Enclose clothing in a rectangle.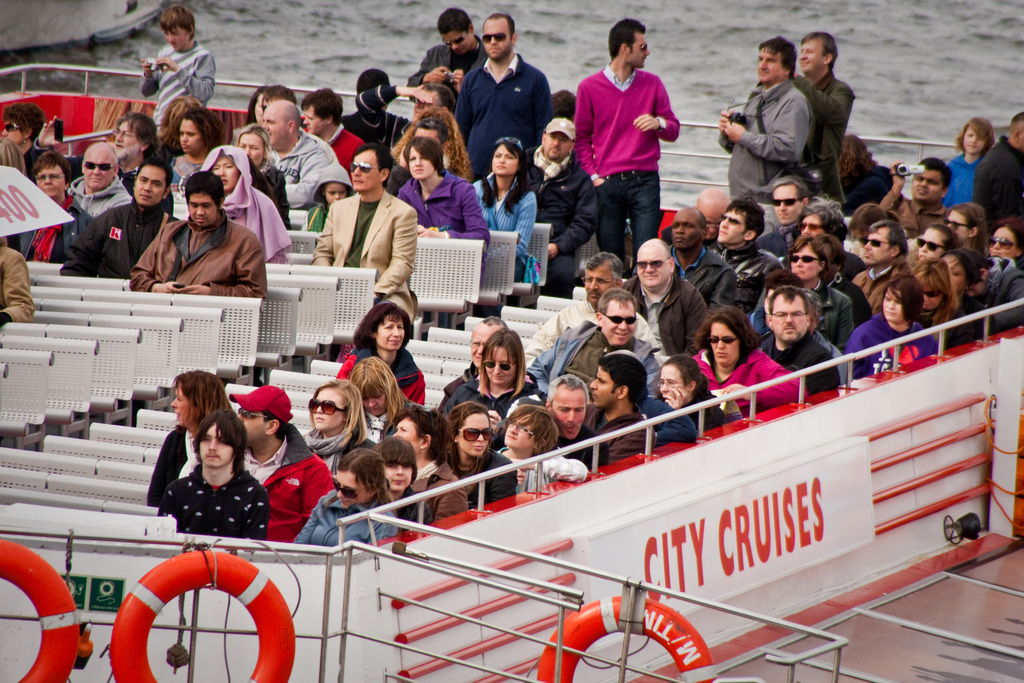
bbox(473, 179, 542, 279).
